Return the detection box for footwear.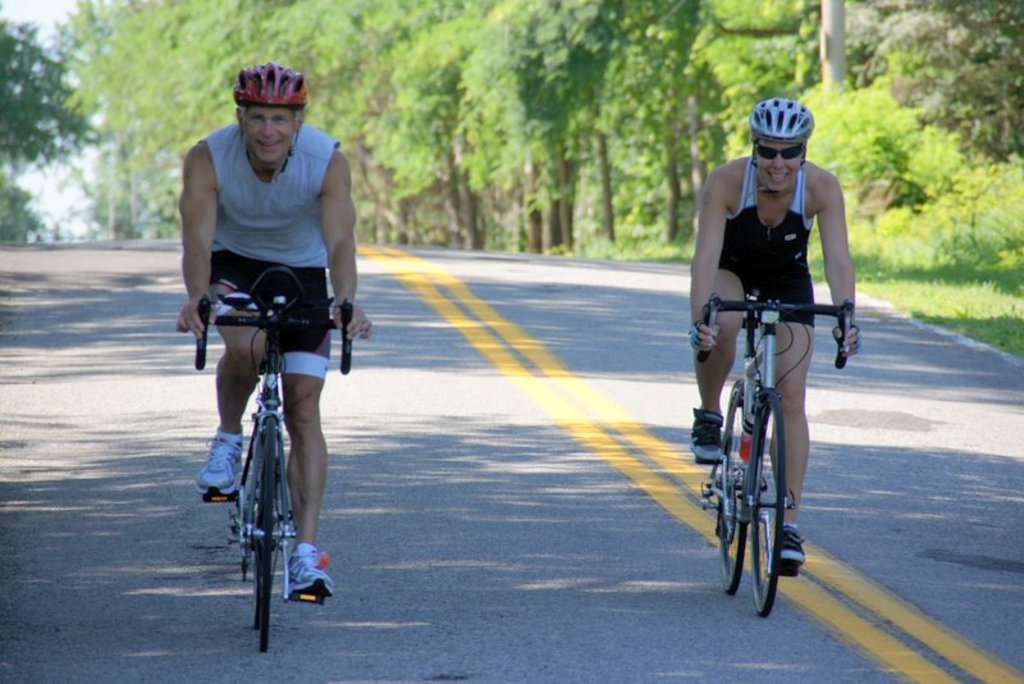
(685,410,724,468).
